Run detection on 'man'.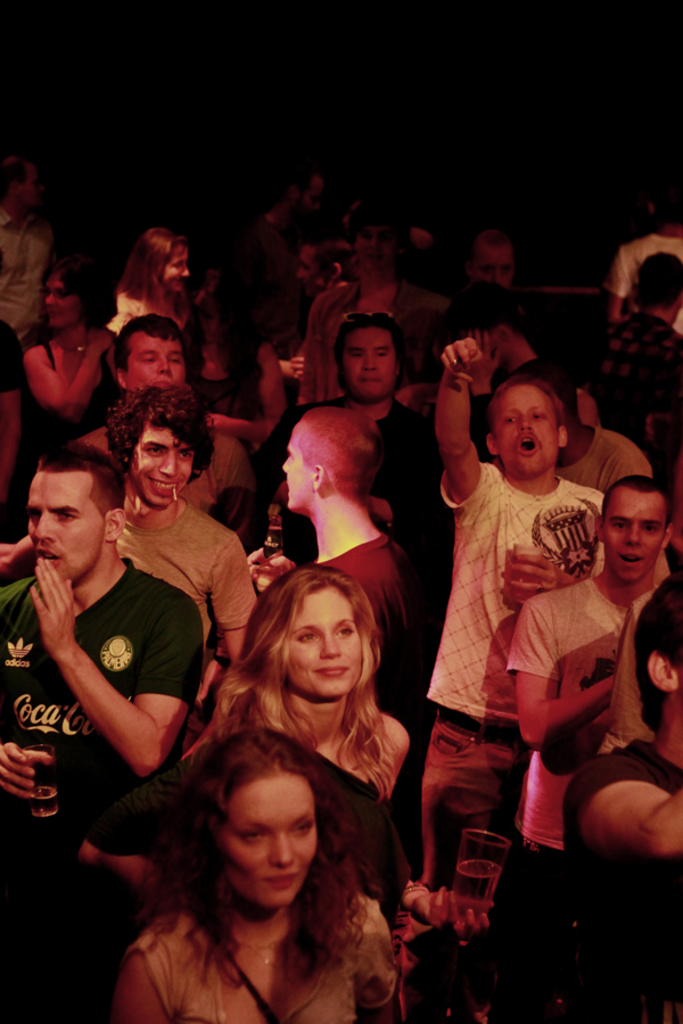
Result: 0 148 64 321.
